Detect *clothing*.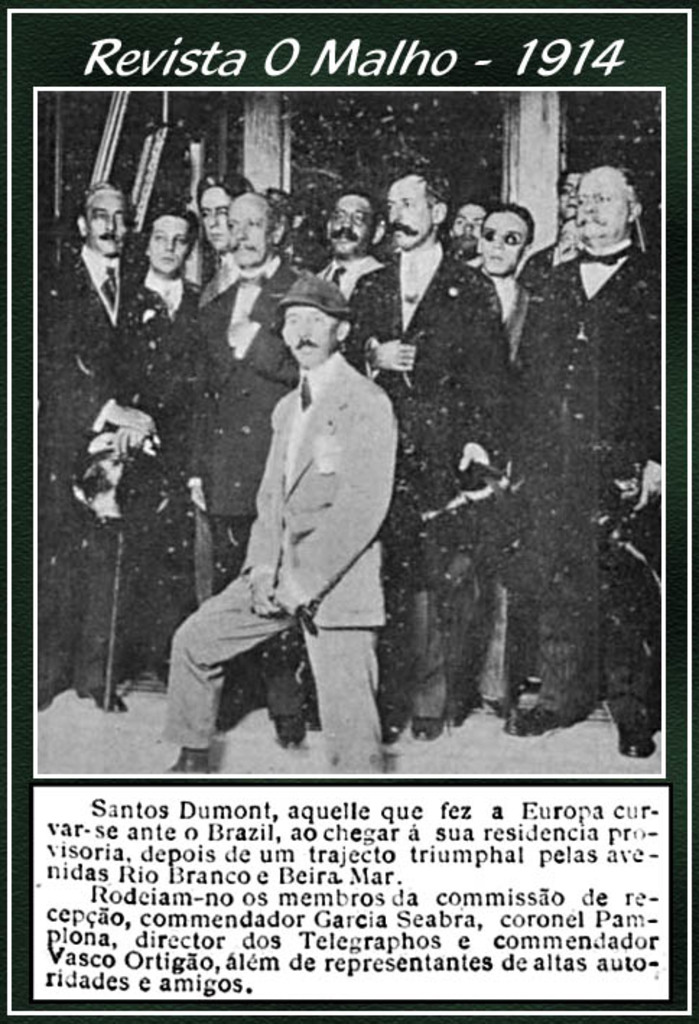
Detected at bbox=(342, 253, 514, 719).
